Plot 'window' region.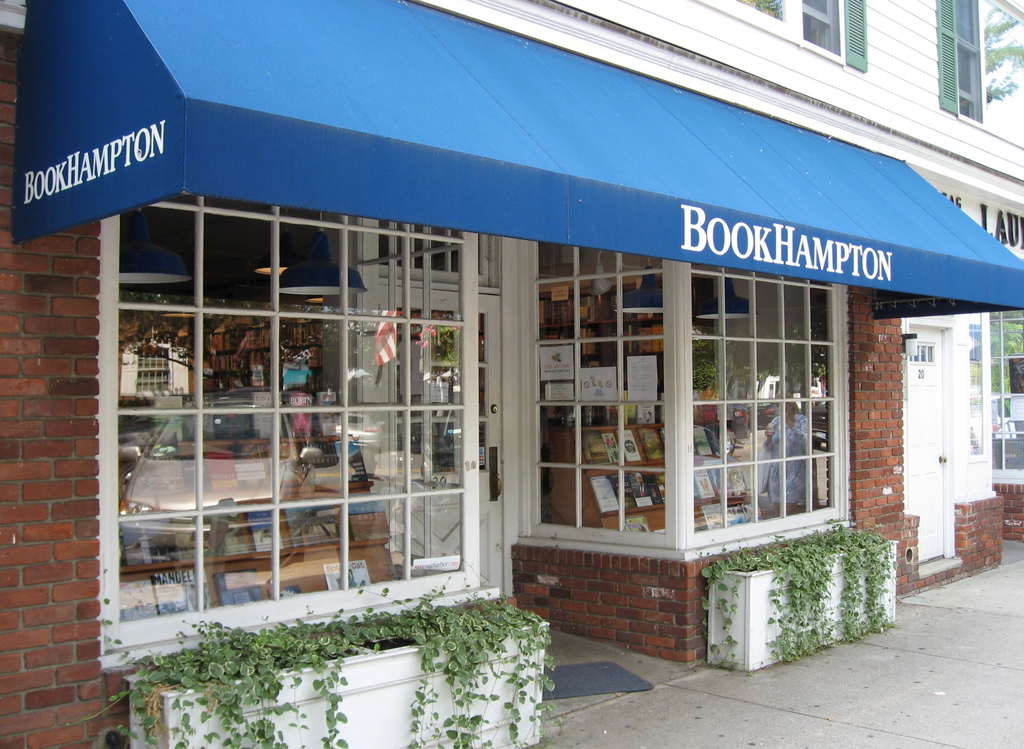
Plotted at (left=557, top=230, right=886, bottom=574).
